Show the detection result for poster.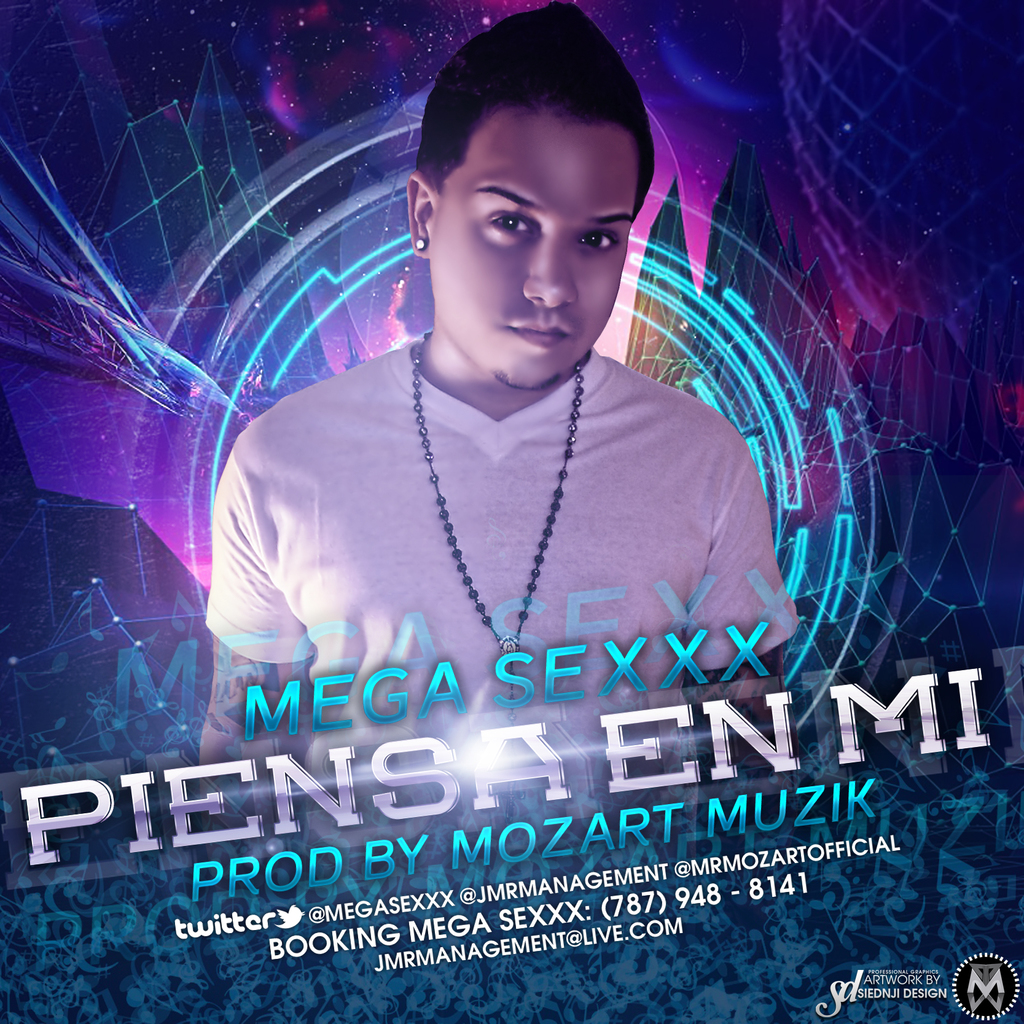
(x1=0, y1=0, x2=1023, y2=1023).
